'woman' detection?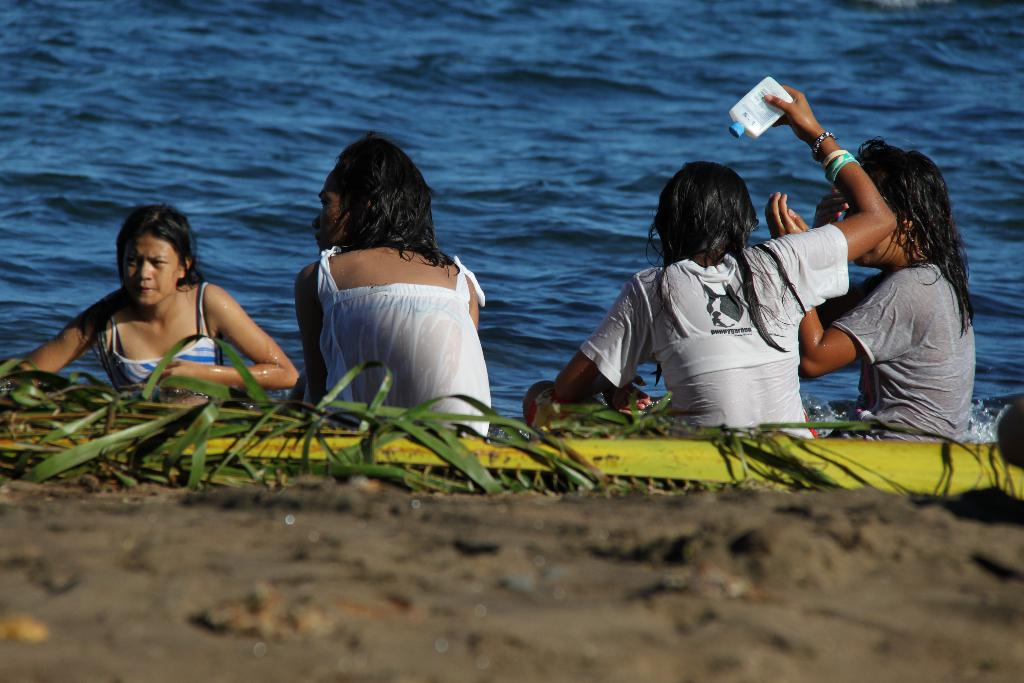
detection(760, 136, 976, 443)
